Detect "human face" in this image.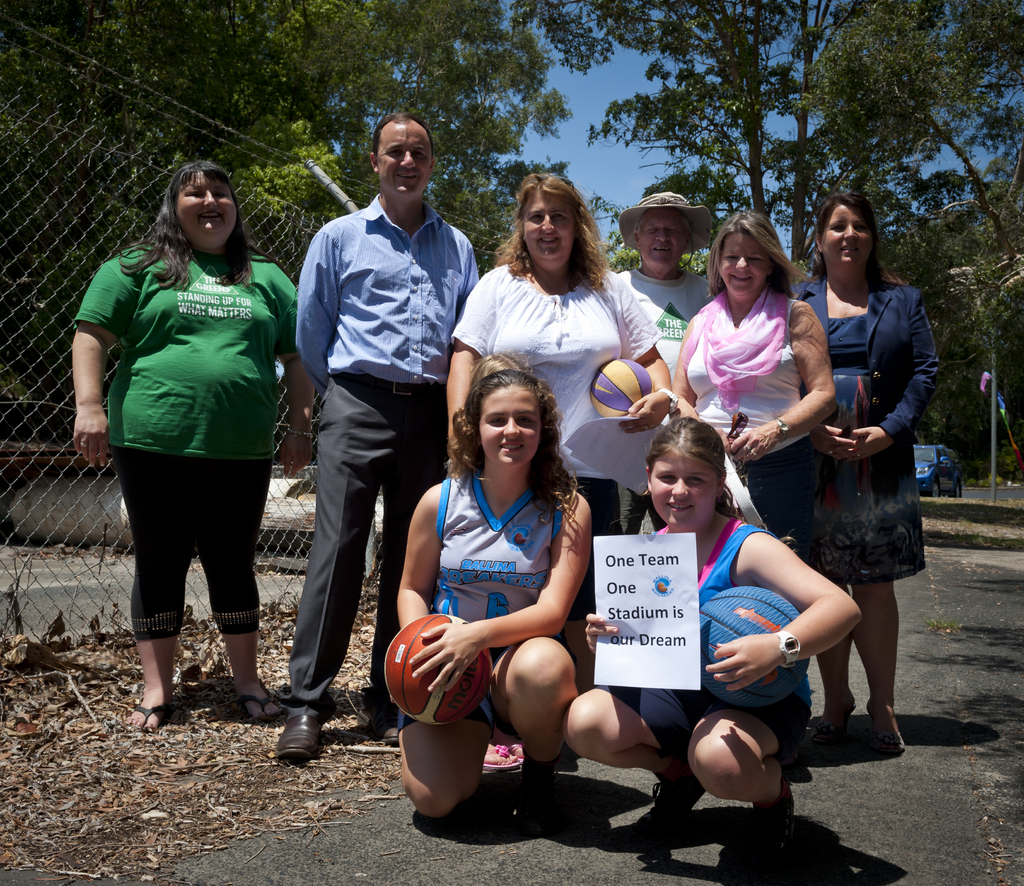
Detection: rect(719, 236, 771, 296).
